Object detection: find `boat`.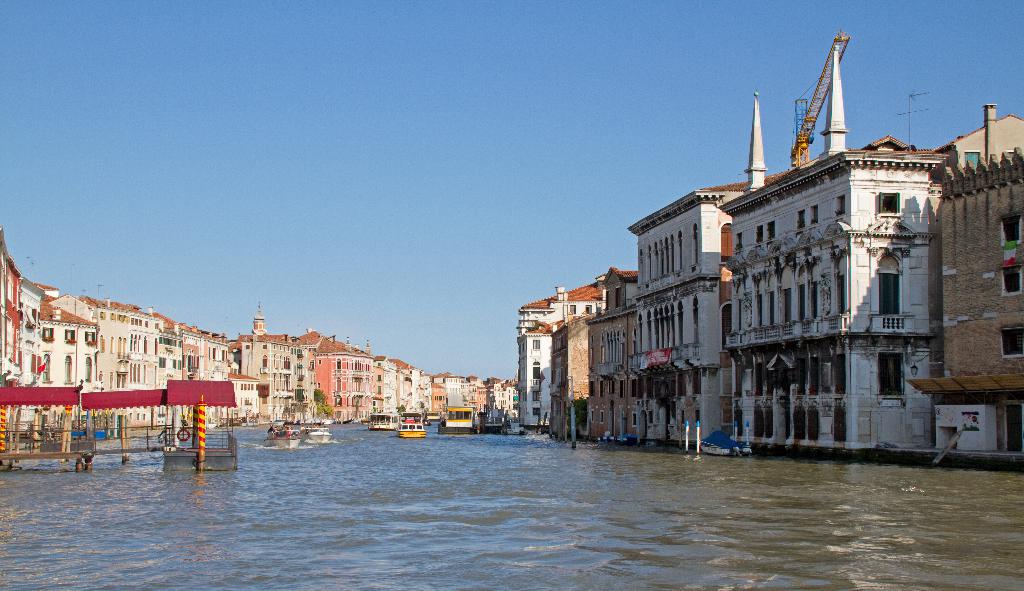
rect(601, 436, 620, 443).
